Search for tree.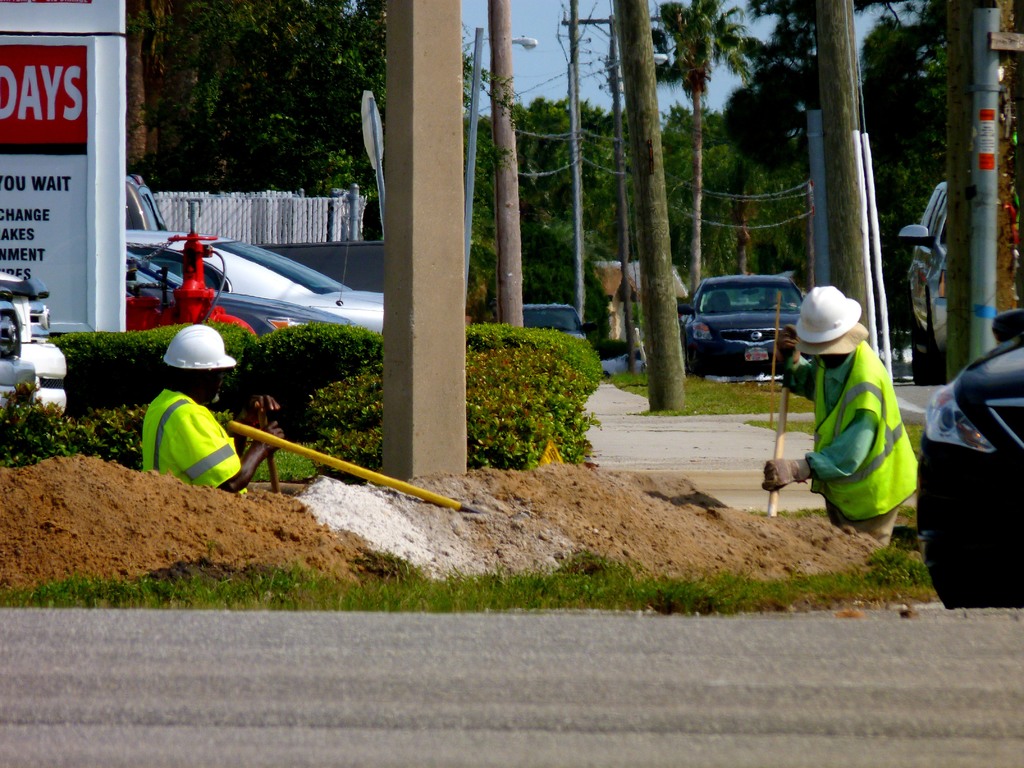
Found at BBox(612, 0, 685, 415).
